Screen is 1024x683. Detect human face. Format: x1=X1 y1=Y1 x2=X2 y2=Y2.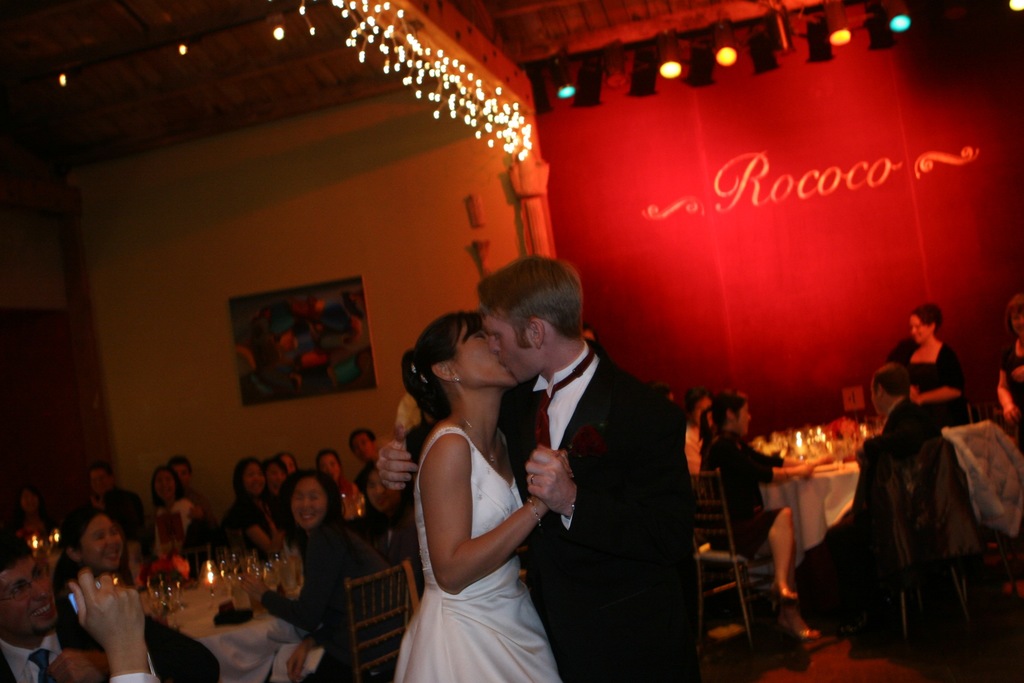
x1=289 y1=478 x2=330 y2=529.
